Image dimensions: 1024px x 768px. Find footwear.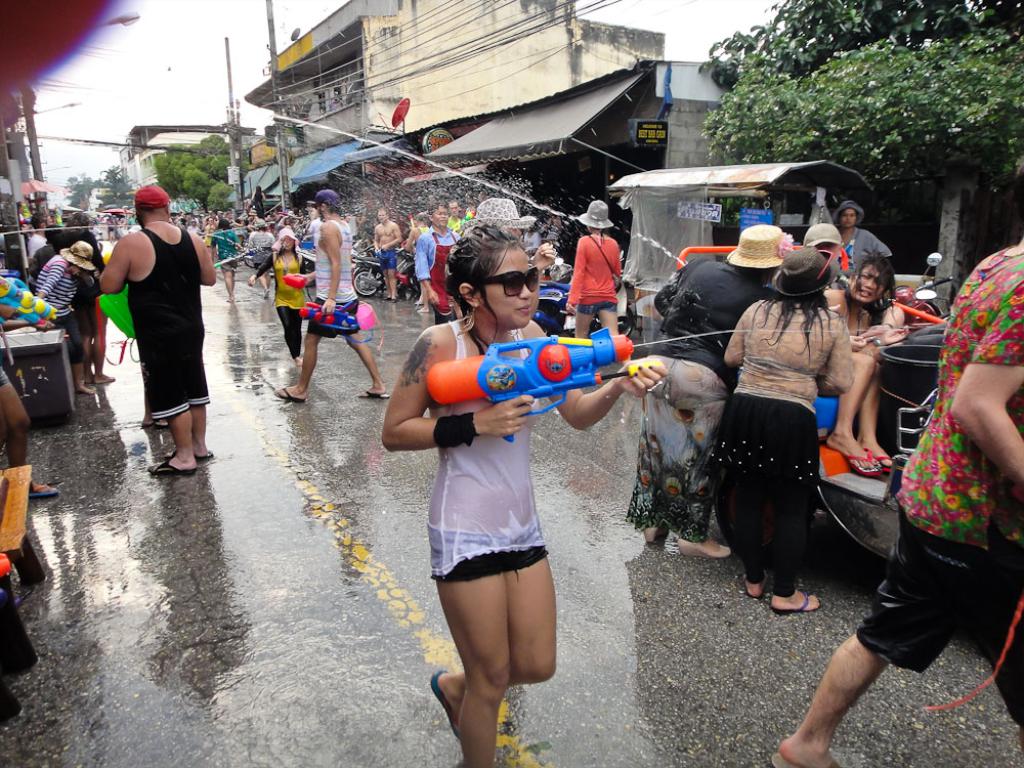
BBox(769, 587, 818, 613).
